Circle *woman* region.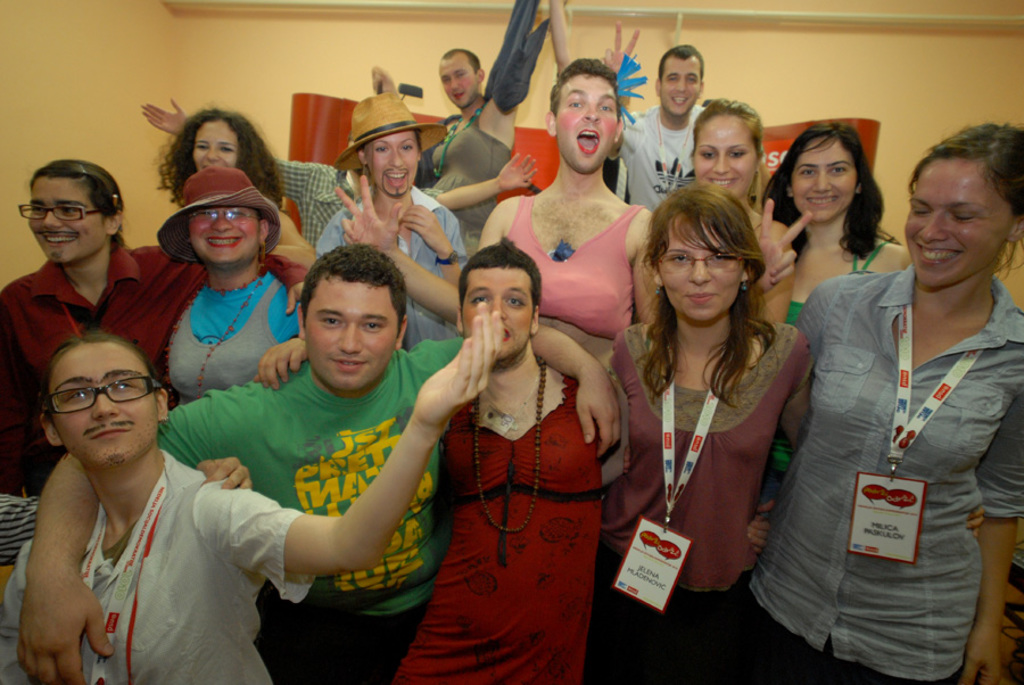
Region: [left=685, top=92, right=796, bottom=329].
